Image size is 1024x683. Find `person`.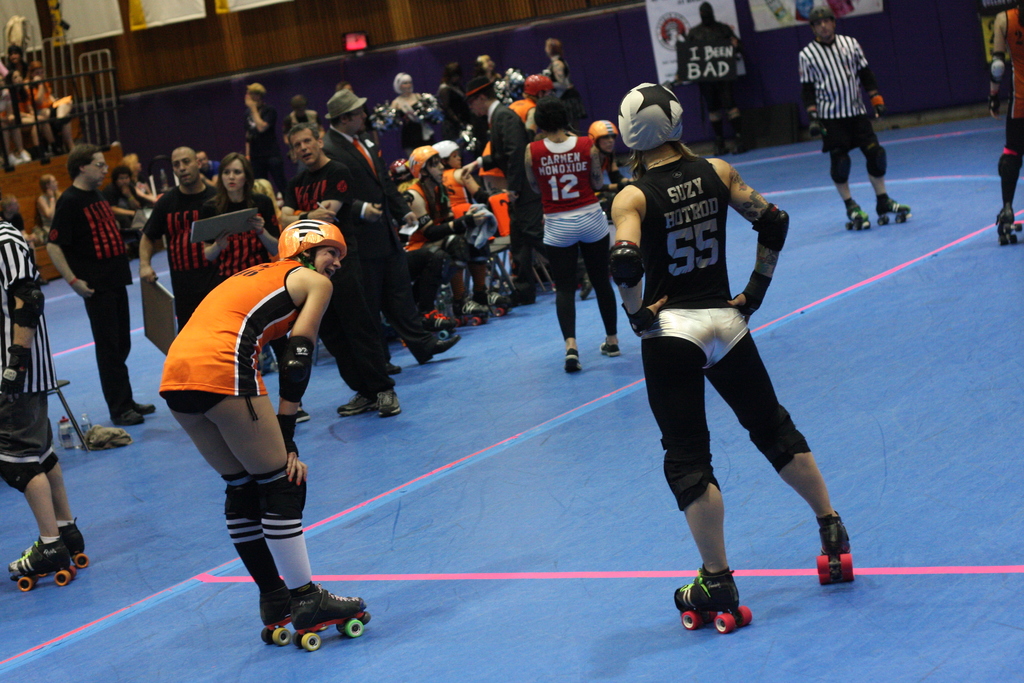
region(279, 117, 393, 418).
